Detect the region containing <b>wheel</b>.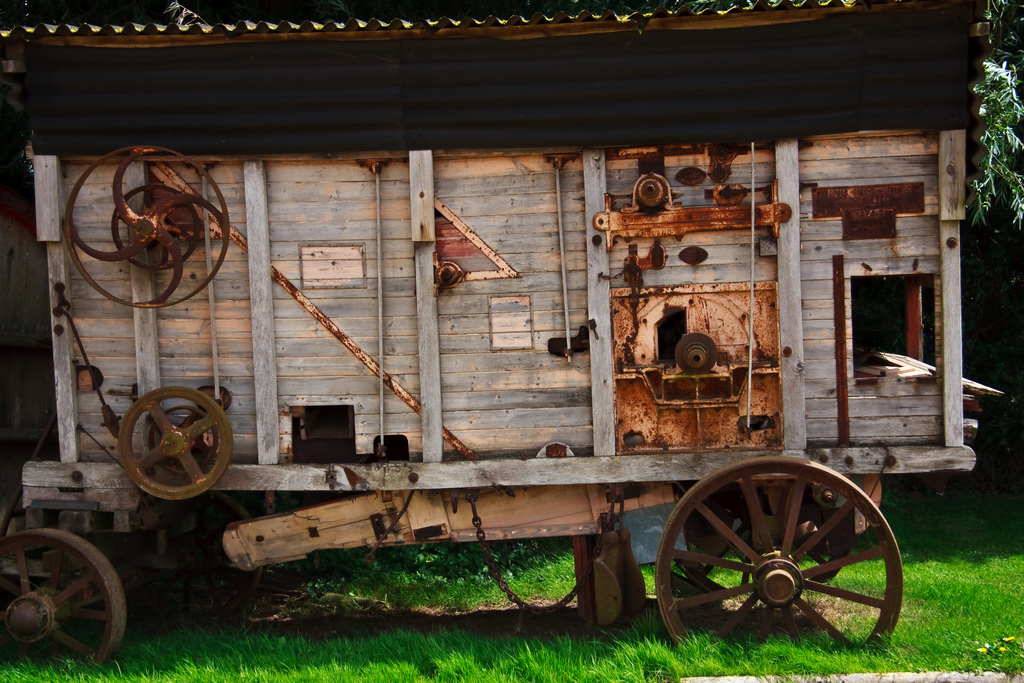
(57,151,234,309).
